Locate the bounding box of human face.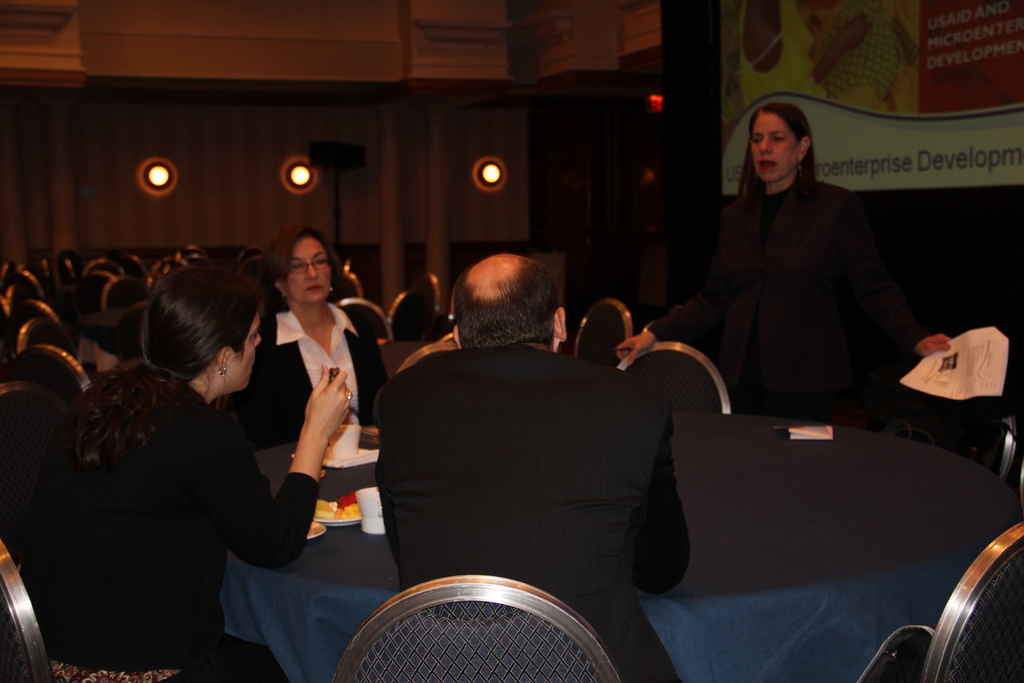
Bounding box: crop(752, 114, 801, 185).
